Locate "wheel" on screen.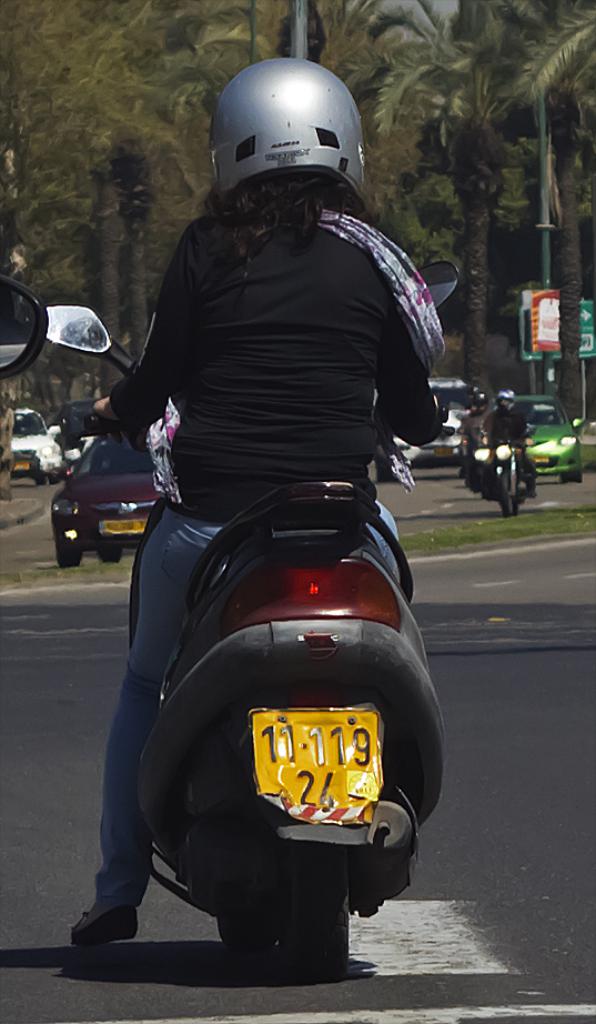
On screen at bbox(494, 466, 523, 514).
